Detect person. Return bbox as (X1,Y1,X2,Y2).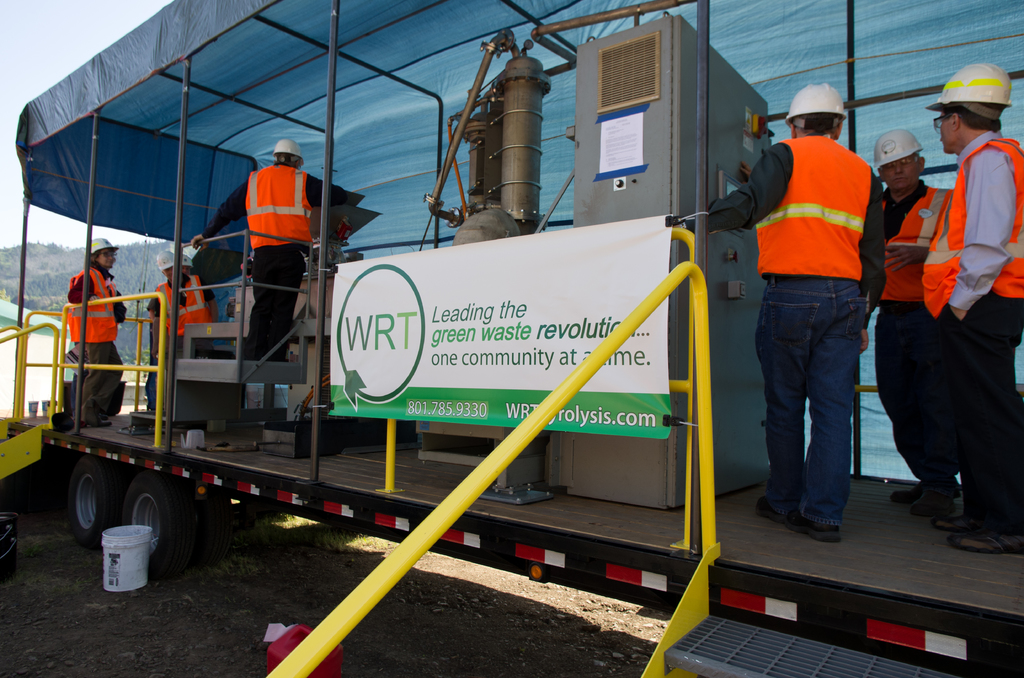
(147,250,218,357).
